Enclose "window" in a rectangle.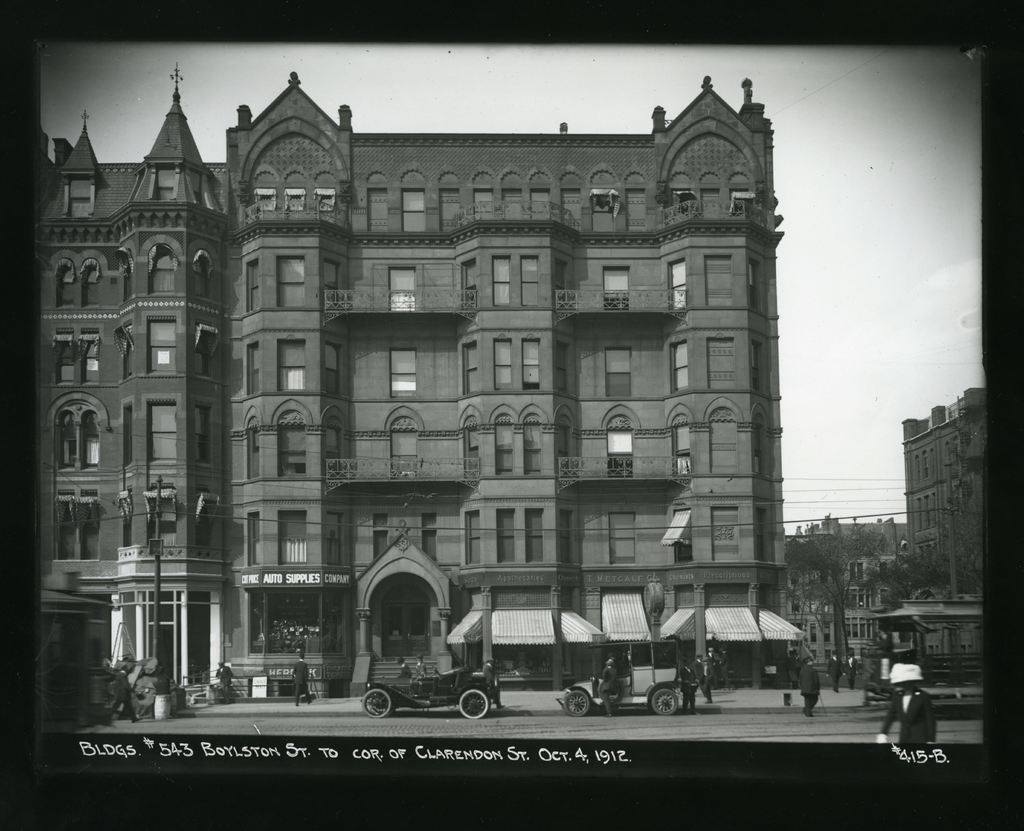
522/258/538/303.
